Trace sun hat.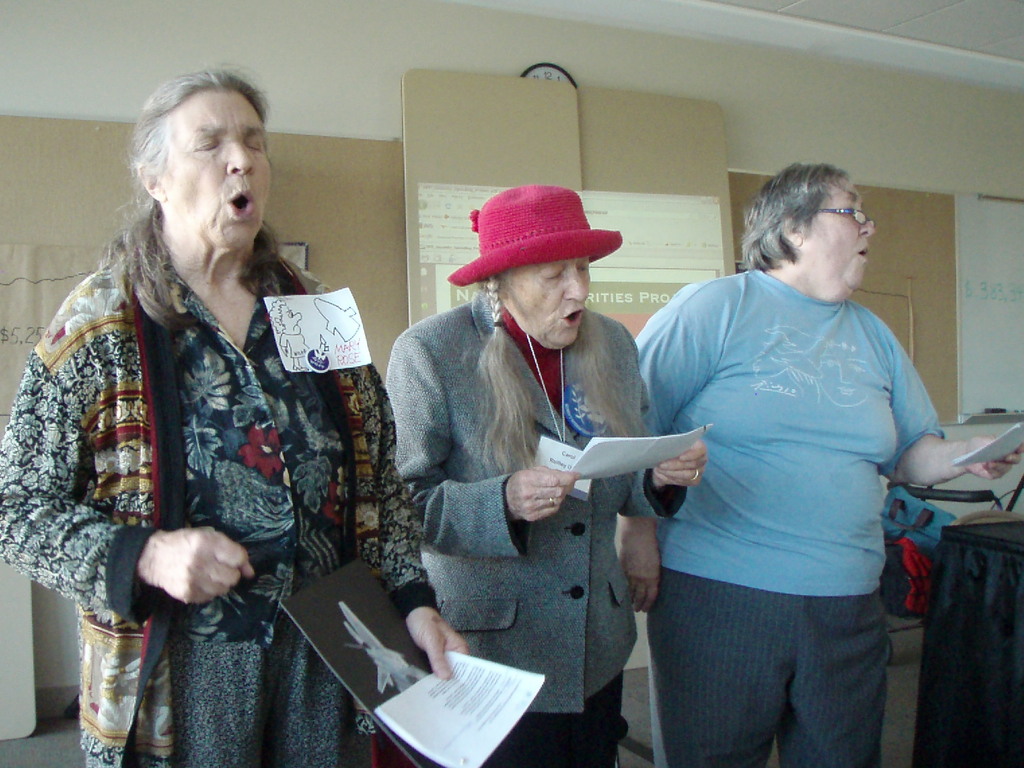
Traced to <region>442, 184, 625, 286</region>.
